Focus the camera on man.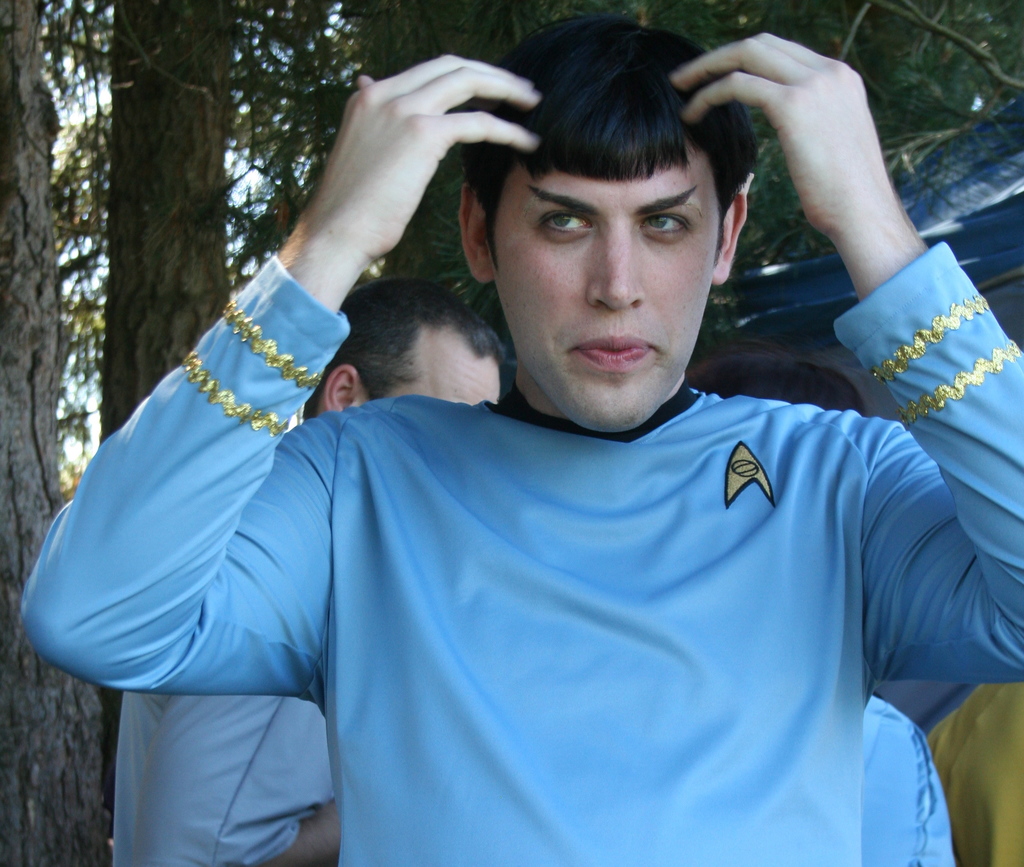
Focus region: [111,271,502,865].
